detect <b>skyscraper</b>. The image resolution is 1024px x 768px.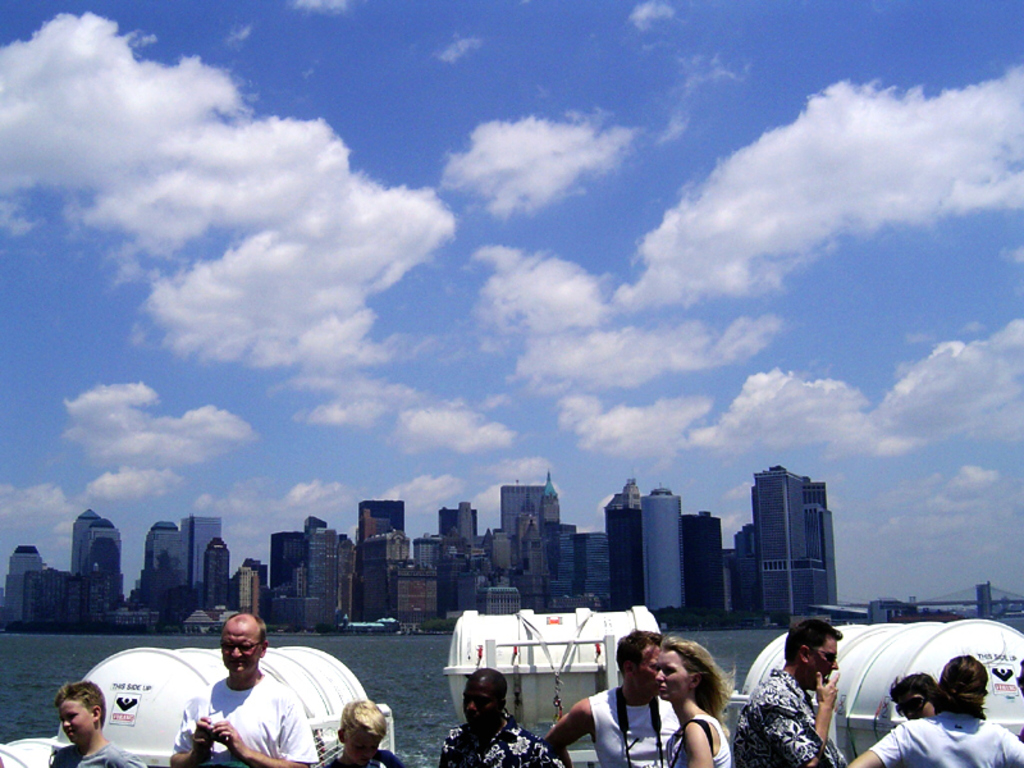
left=124, top=521, right=184, bottom=600.
